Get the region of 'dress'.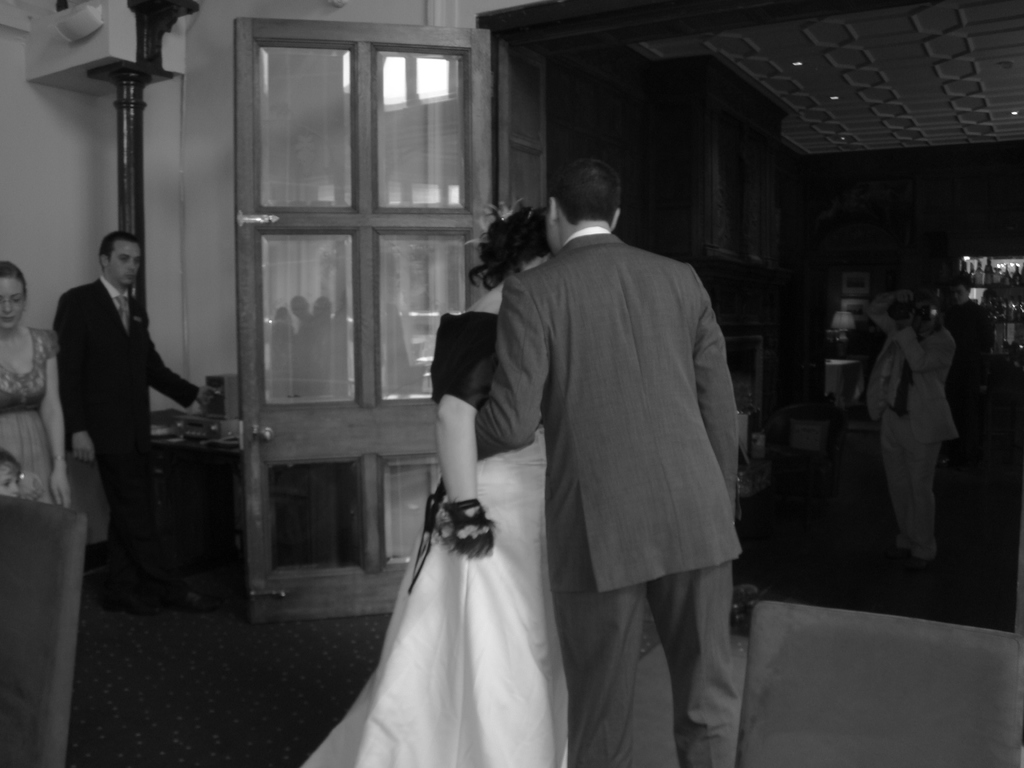
(297,427,570,767).
